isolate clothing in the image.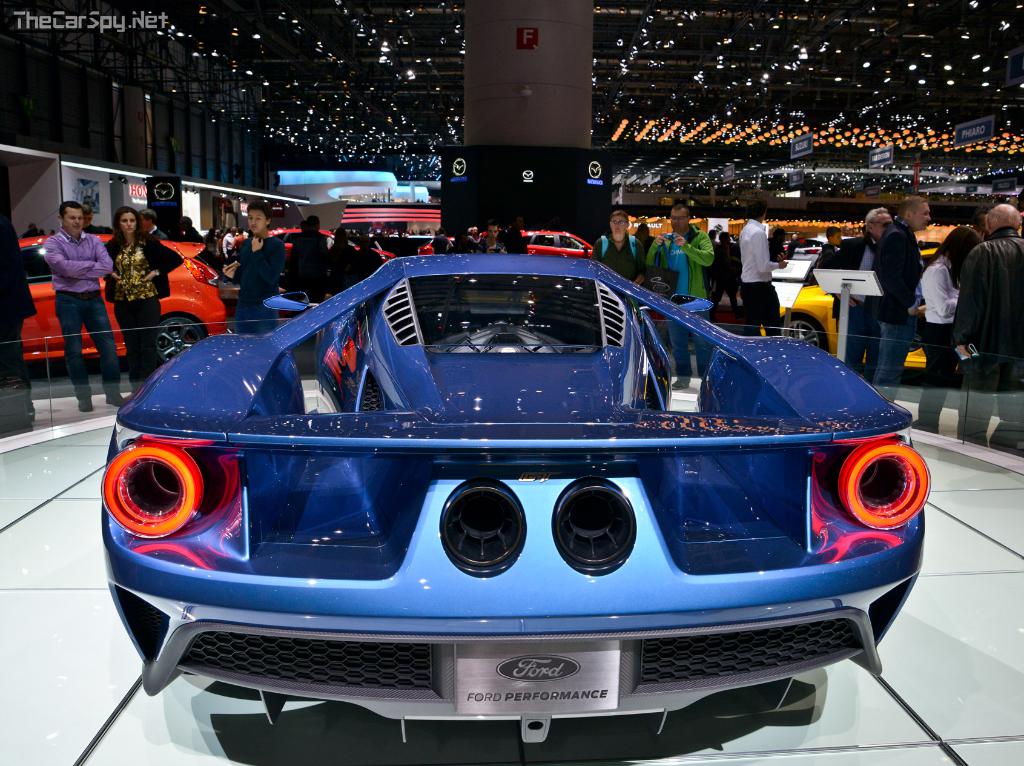
Isolated region: [916, 204, 1020, 395].
